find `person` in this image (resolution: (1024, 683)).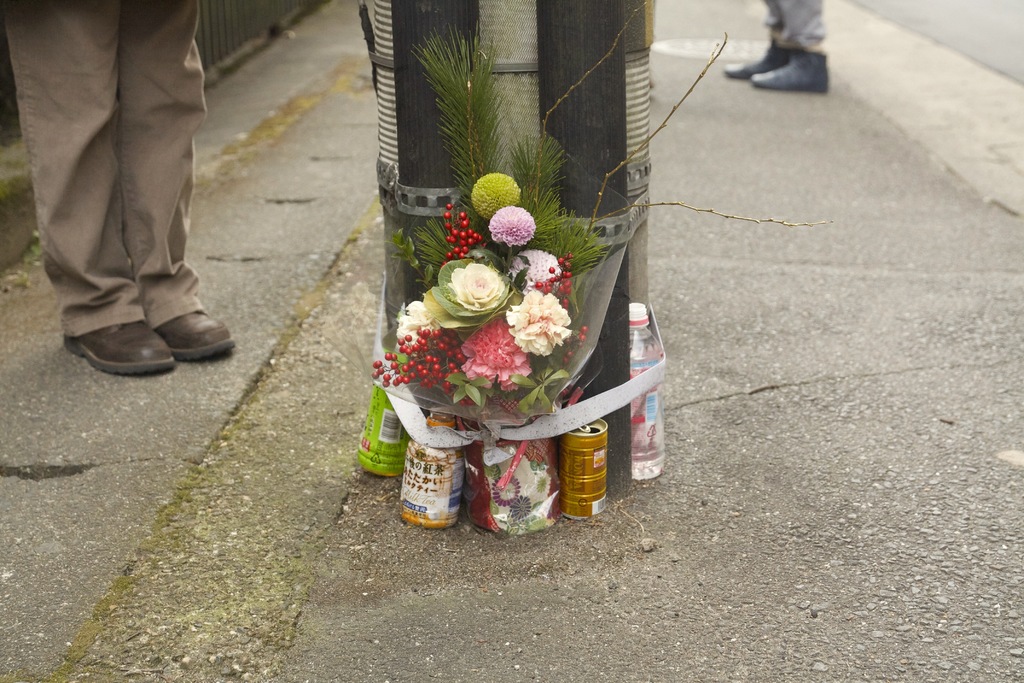
[716, 0, 862, 97].
